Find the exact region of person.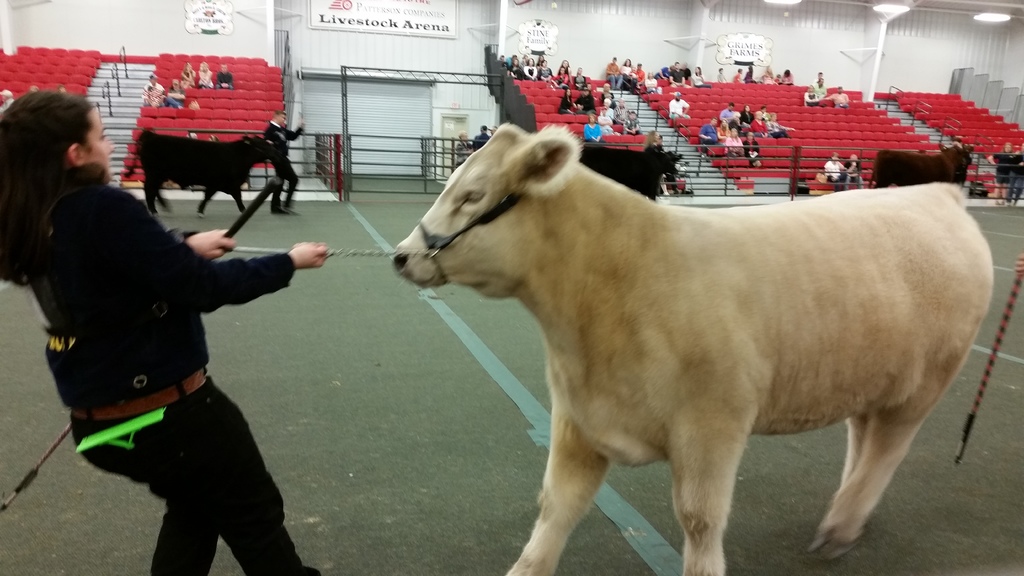
Exact region: bbox=[827, 86, 851, 111].
